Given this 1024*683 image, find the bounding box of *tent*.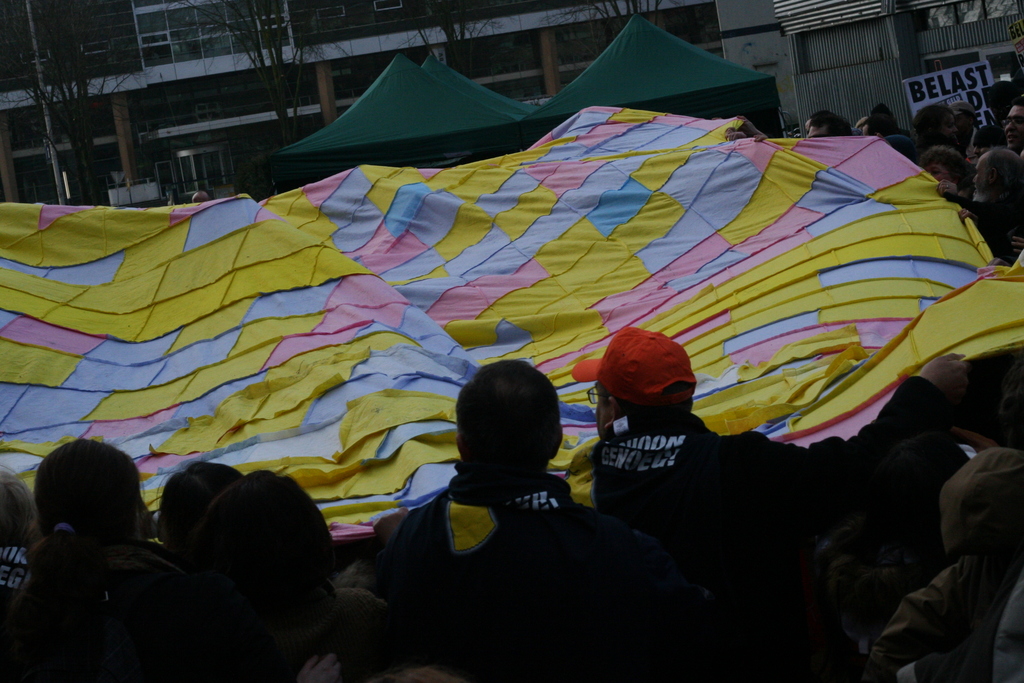
region(428, 51, 537, 146).
